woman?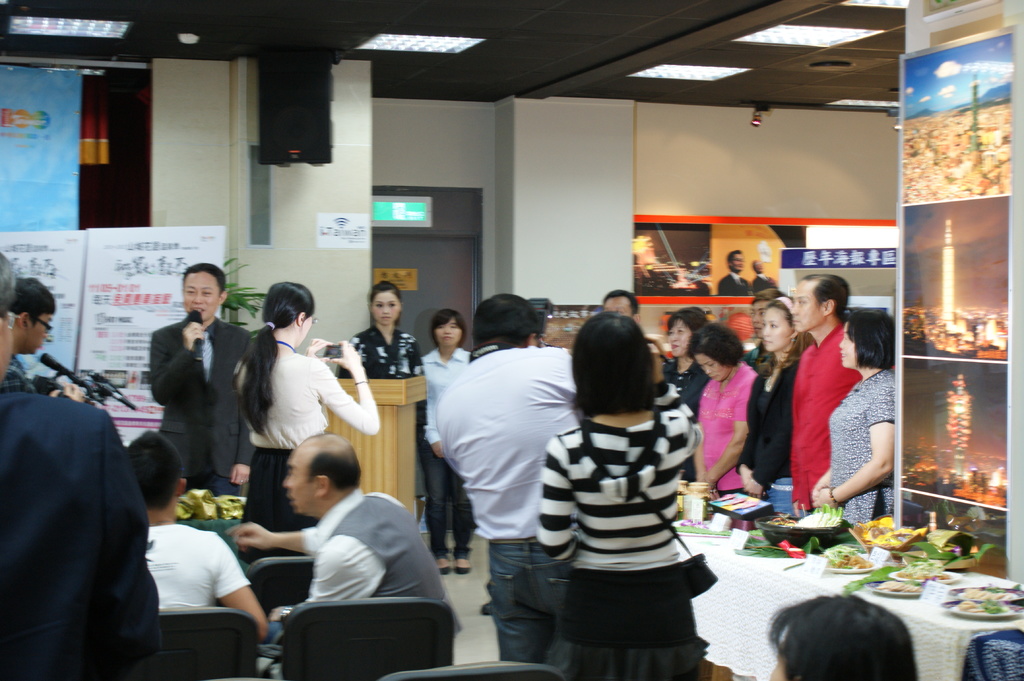
[x1=513, y1=316, x2=718, y2=678]
